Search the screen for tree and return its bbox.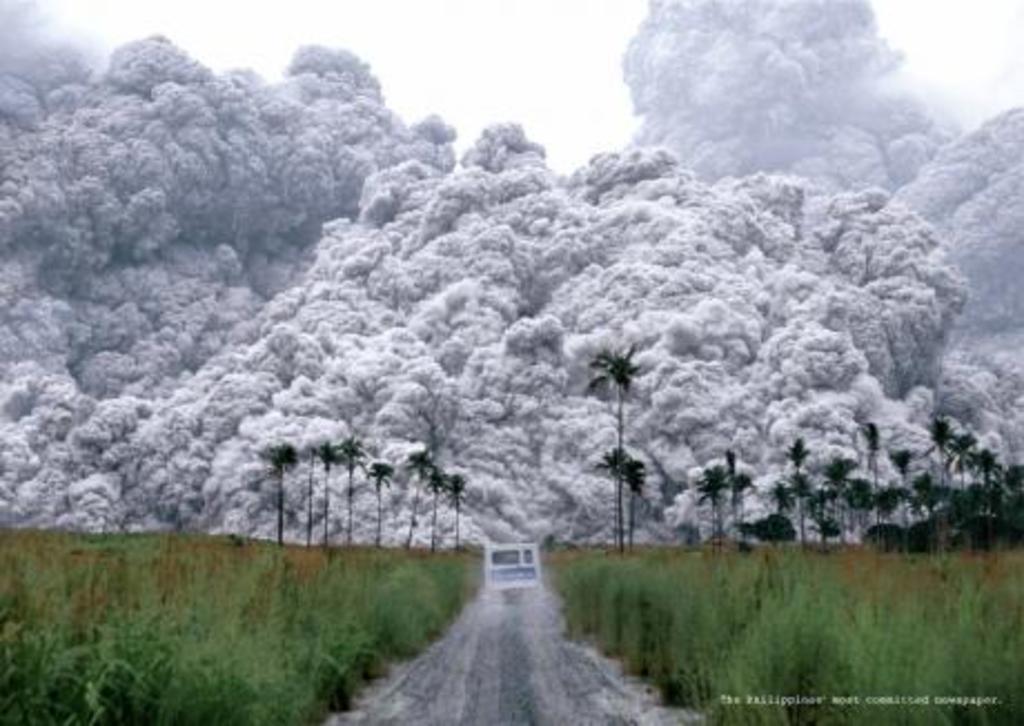
Found: 574, 341, 650, 561.
